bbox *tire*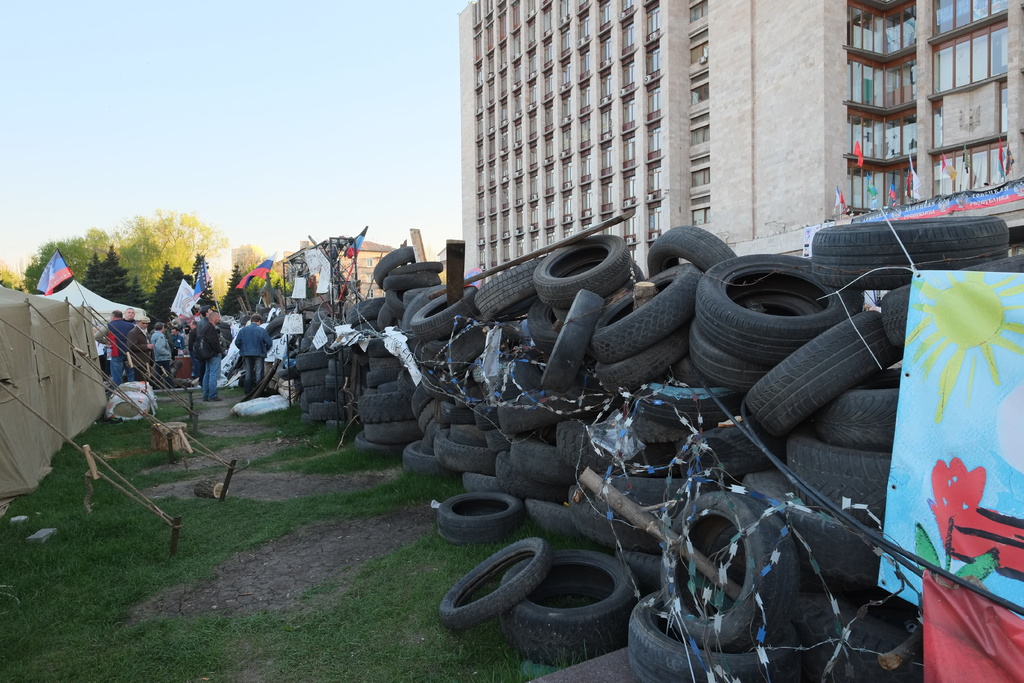
<region>532, 235, 648, 309</region>
